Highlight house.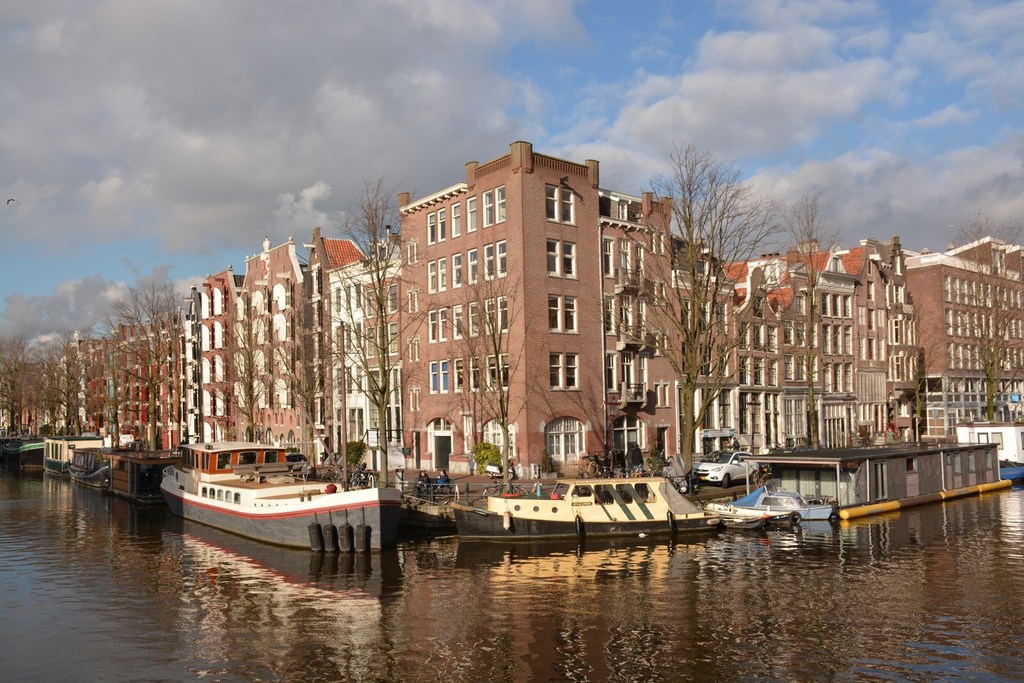
Highlighted region: region(57, 334, 82, 431).
